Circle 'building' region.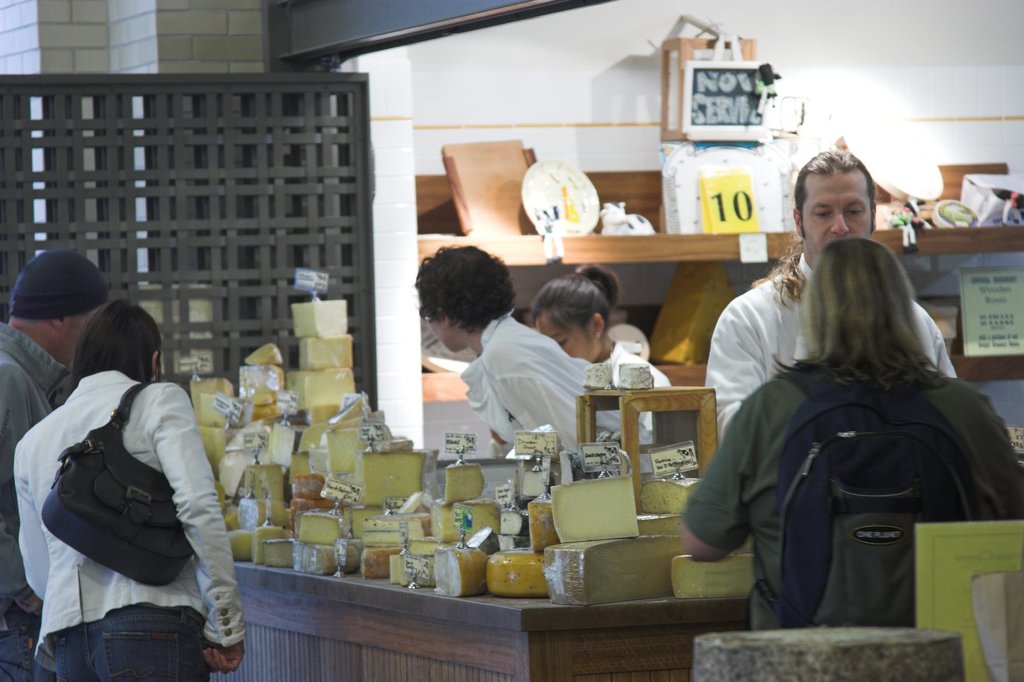
Region: left=0, top=0, right=1023, bottom=681.
